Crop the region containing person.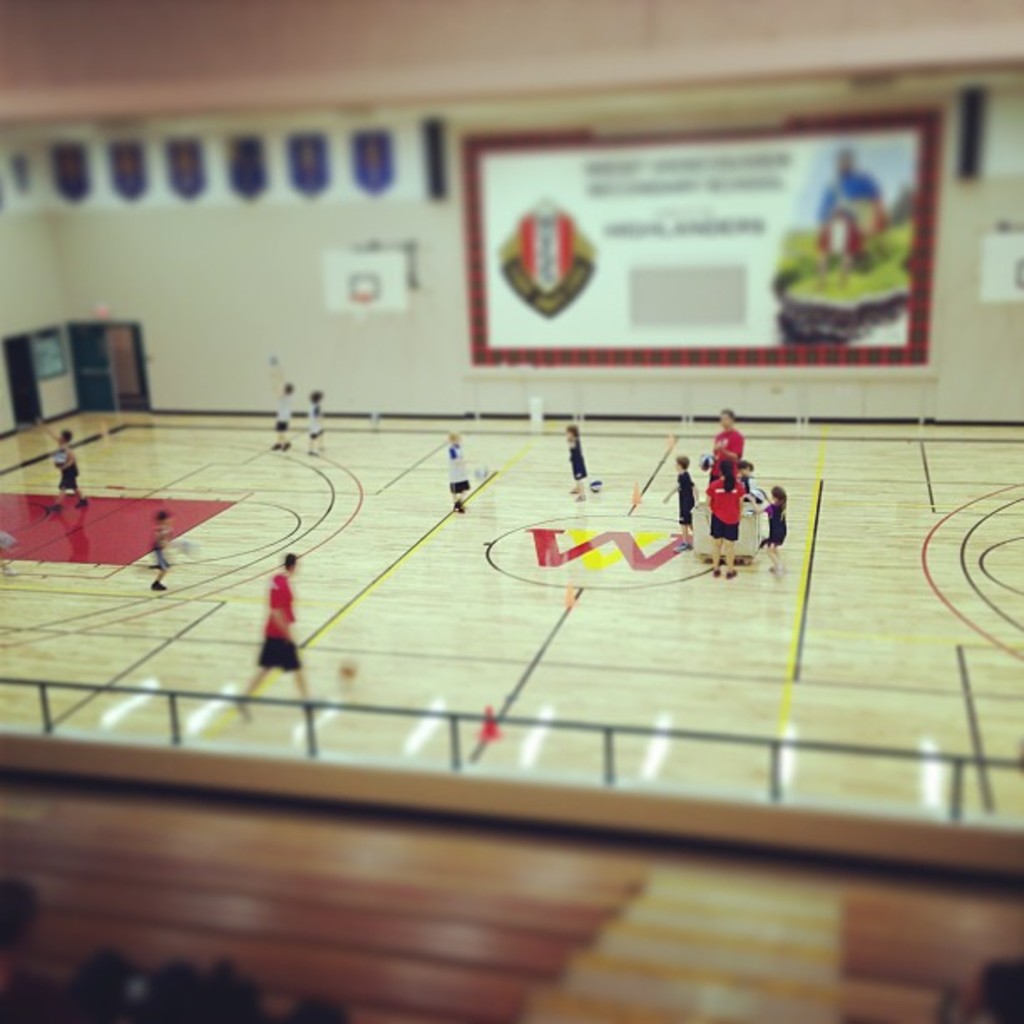
Crop region: 815/151/883/294.
